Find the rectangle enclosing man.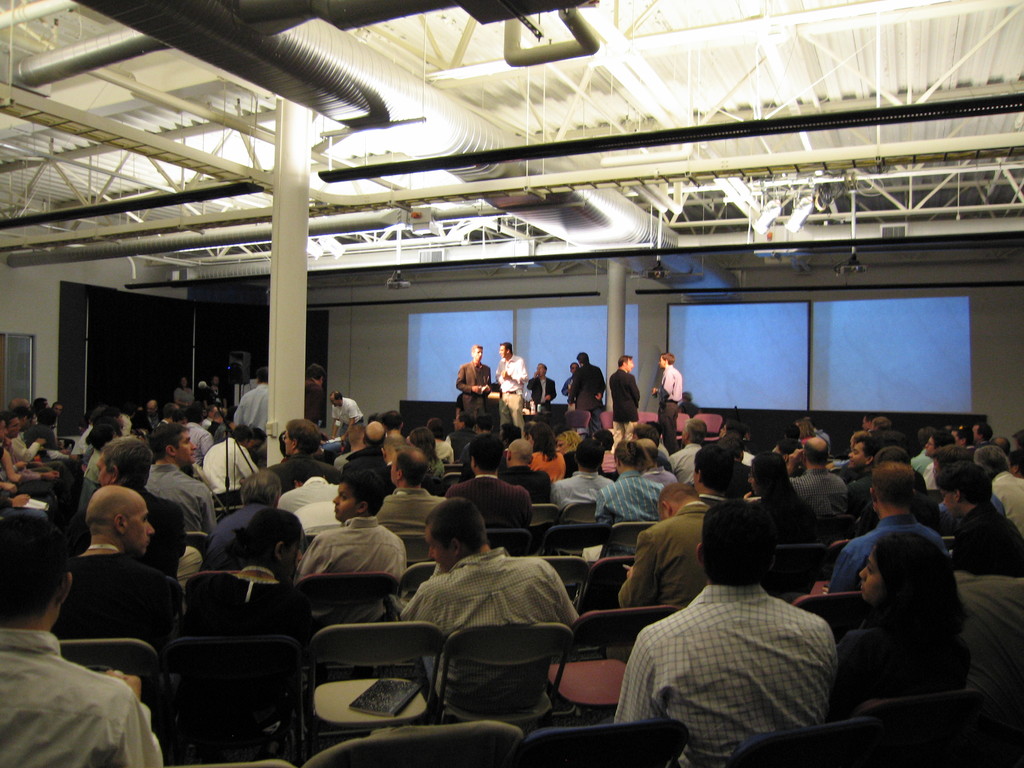
locate(445, 431, 531, 524).
